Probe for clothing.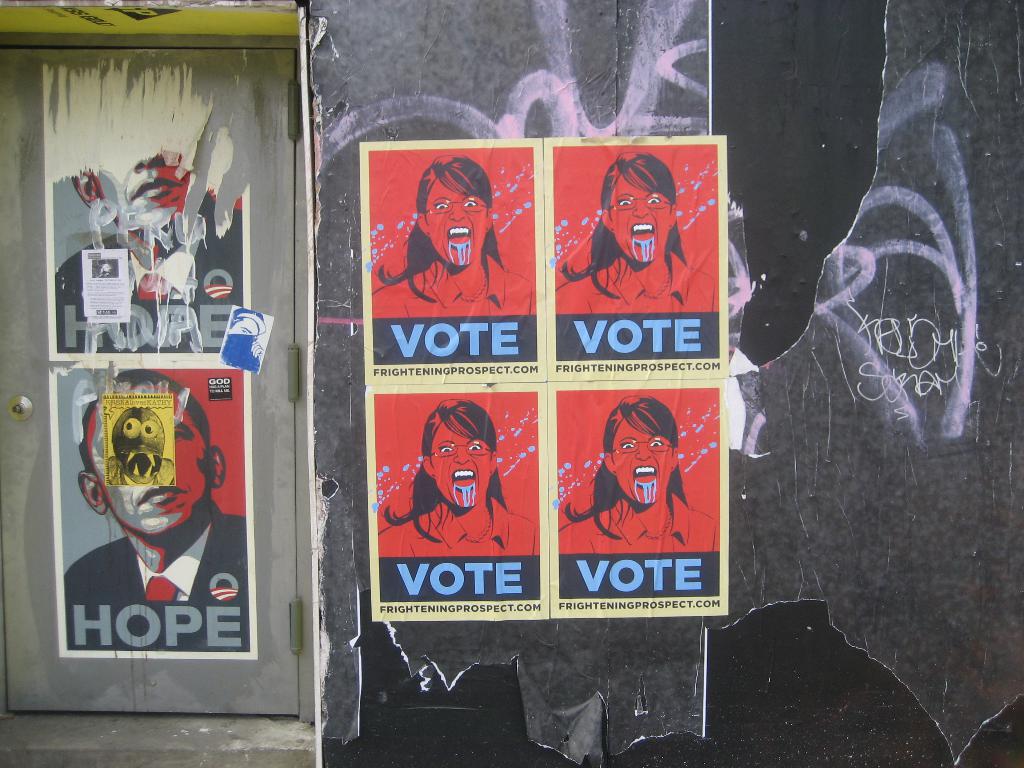
Probe result: pyautogui.locateOnScreen(375, 262, 536, 316).
